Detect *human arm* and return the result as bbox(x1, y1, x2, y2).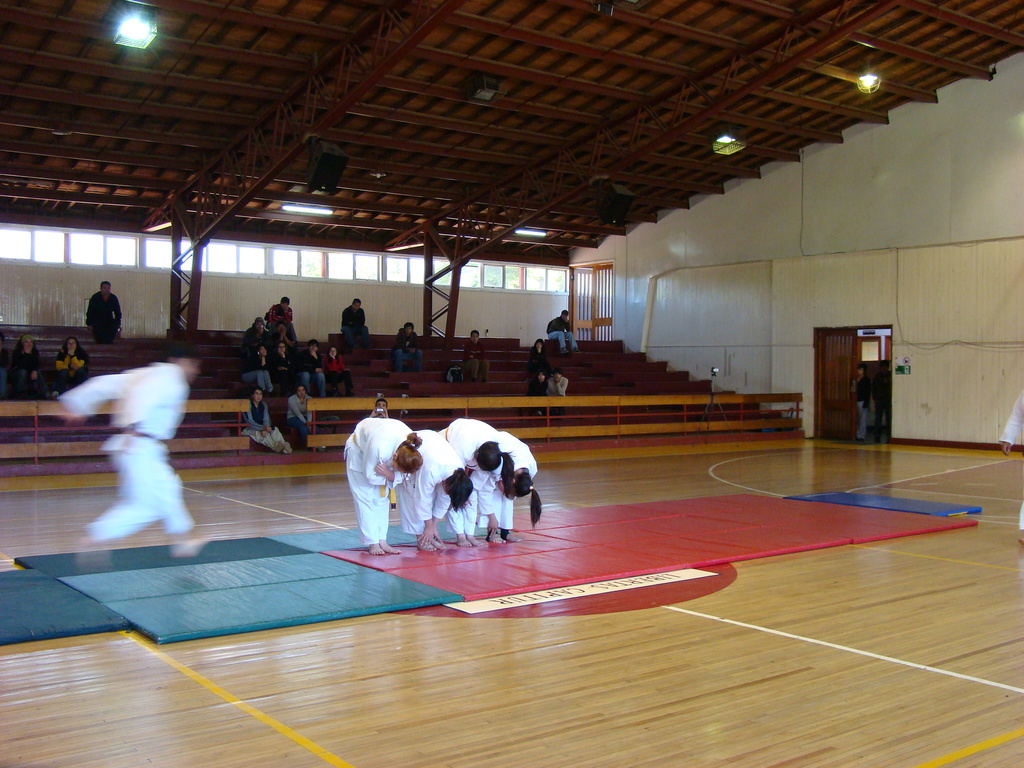
bbox(299, 351, 321, 372).
